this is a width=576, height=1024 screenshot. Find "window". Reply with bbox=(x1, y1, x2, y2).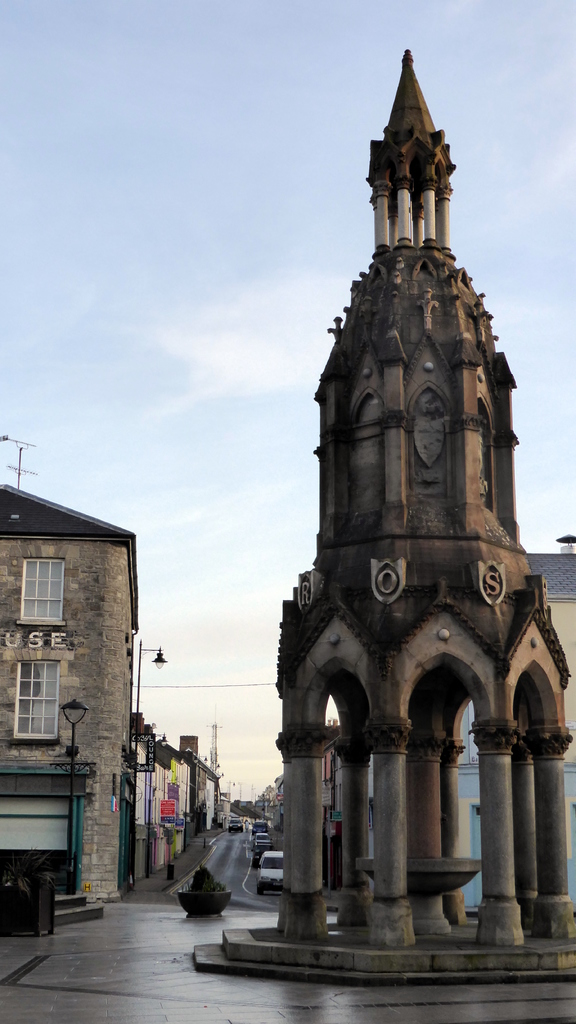
bbox=(16, 555, 67, 621).
